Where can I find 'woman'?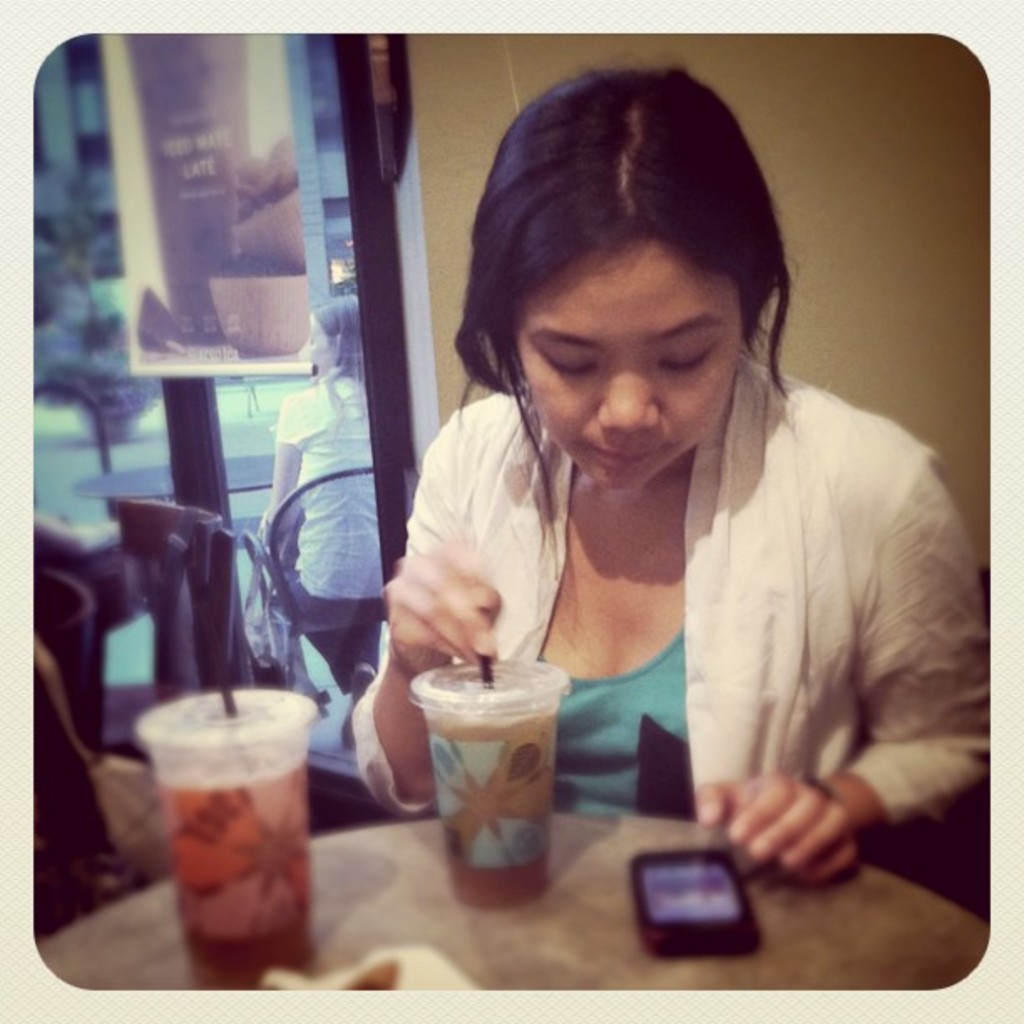
You can find it at [x1=343, y1=69, x2=992, y2=882].
